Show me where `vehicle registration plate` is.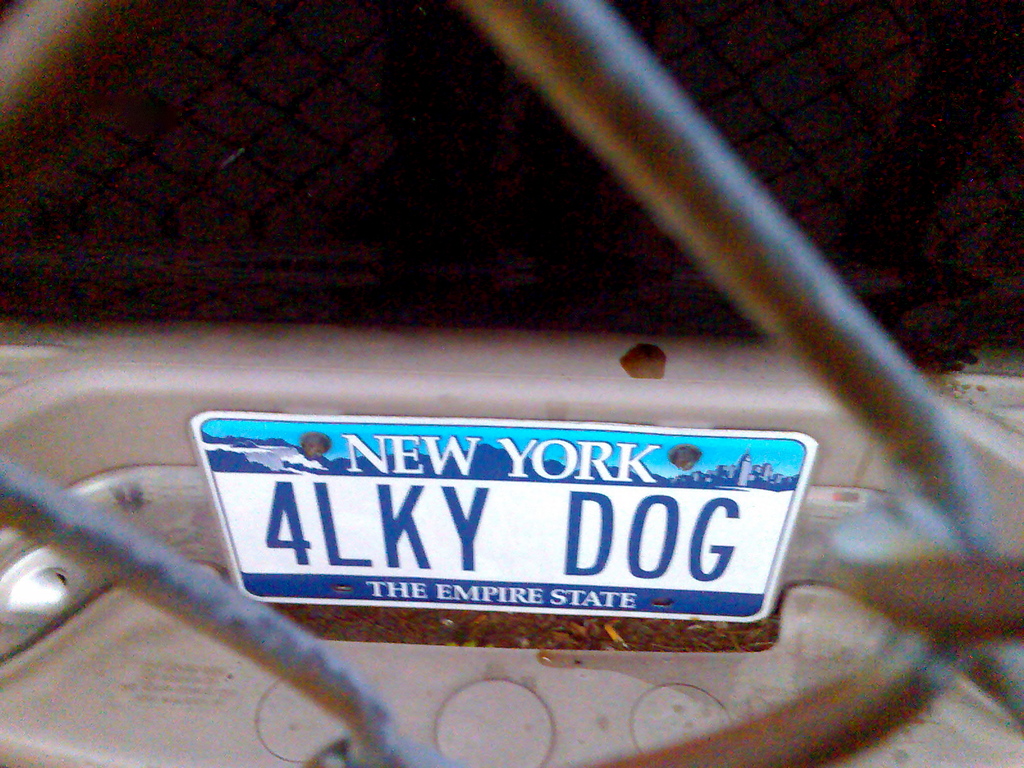
`vehicle registration plate` is at [169,403,819,657].
